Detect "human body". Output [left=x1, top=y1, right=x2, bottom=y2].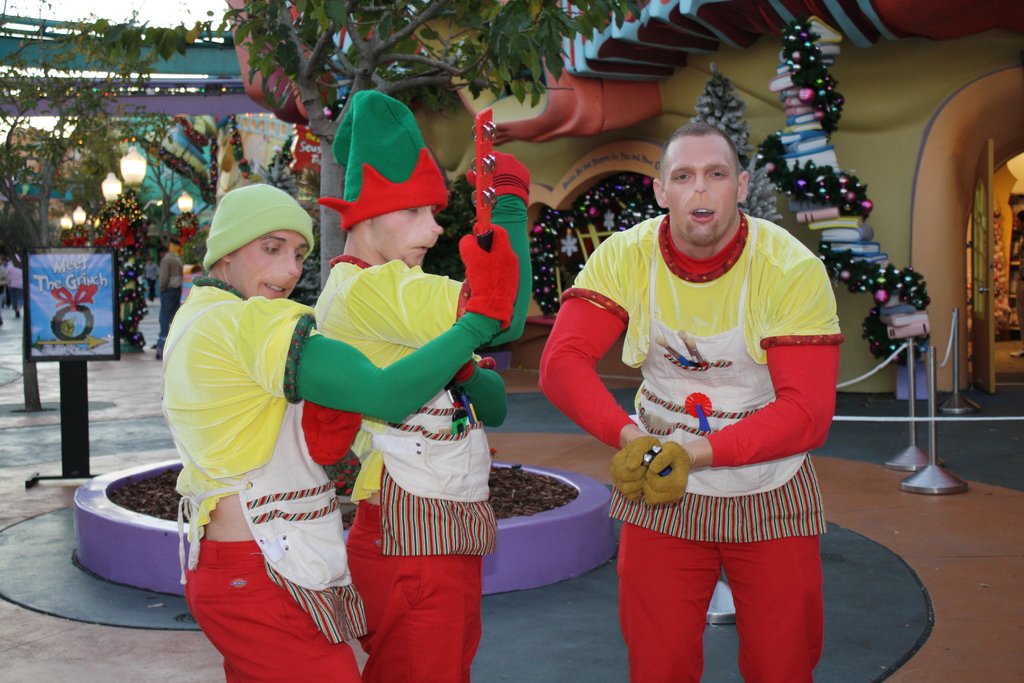
[left=8, top=268, right=29, bottom=318].
